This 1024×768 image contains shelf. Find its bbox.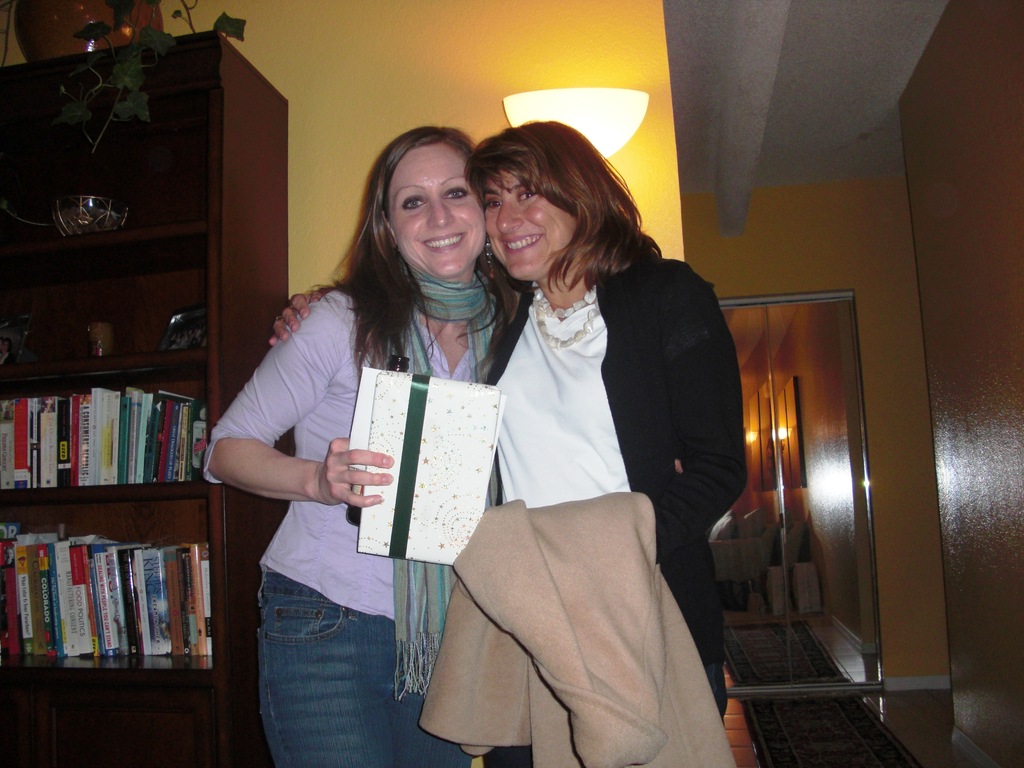
<region>0, 33, 213, 243</region>.
